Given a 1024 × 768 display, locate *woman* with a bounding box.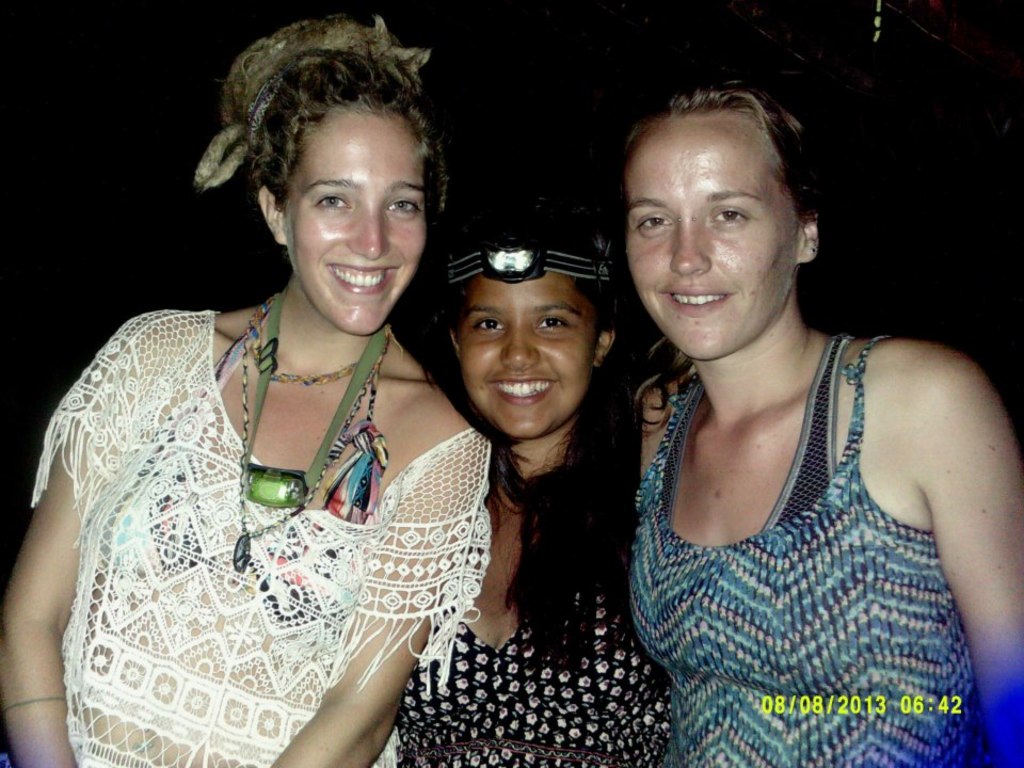
Located: rect(33, 42, 567, 767).
